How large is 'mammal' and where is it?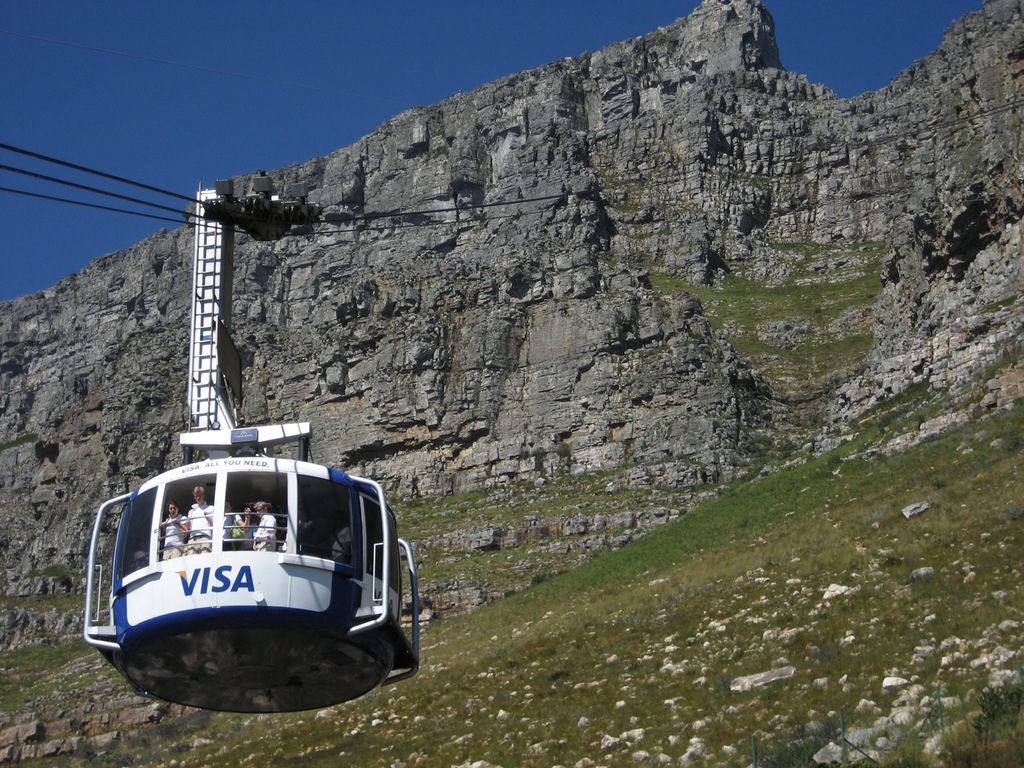
Bounding box: x1=182, y1=479, x2=221, y2=550.
